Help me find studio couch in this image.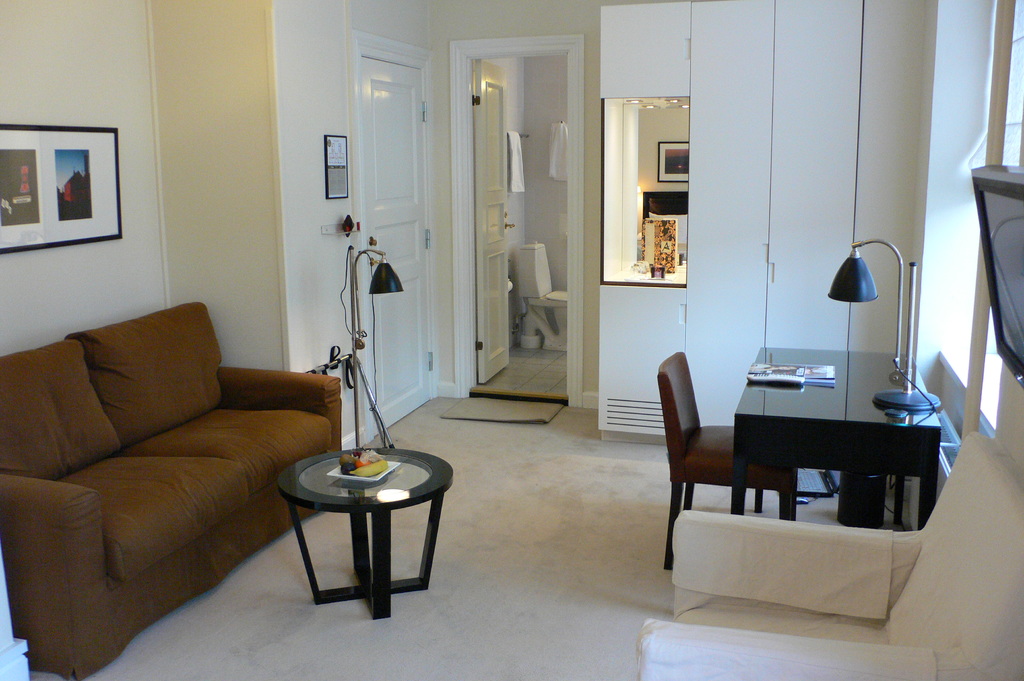
Found it: BBox(0, 297, 340, 680).
